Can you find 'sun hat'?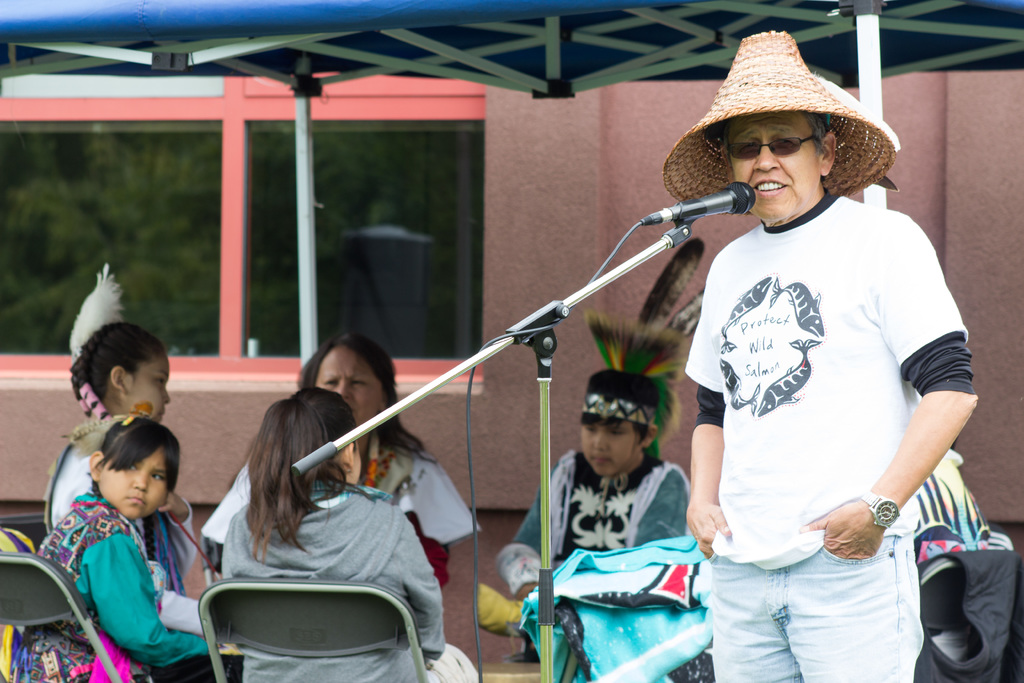
Yes, bounding box: crop(659, 30, 909, 224).
